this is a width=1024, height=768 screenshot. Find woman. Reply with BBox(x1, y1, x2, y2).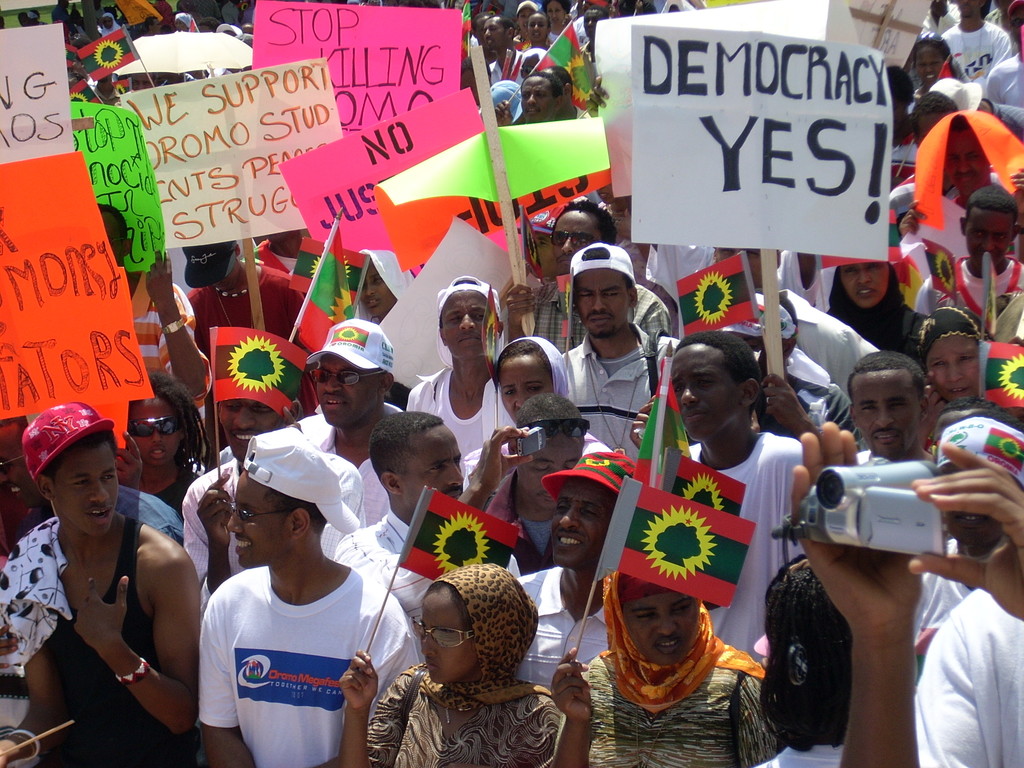
BBox(547, 547, 784, 767).
